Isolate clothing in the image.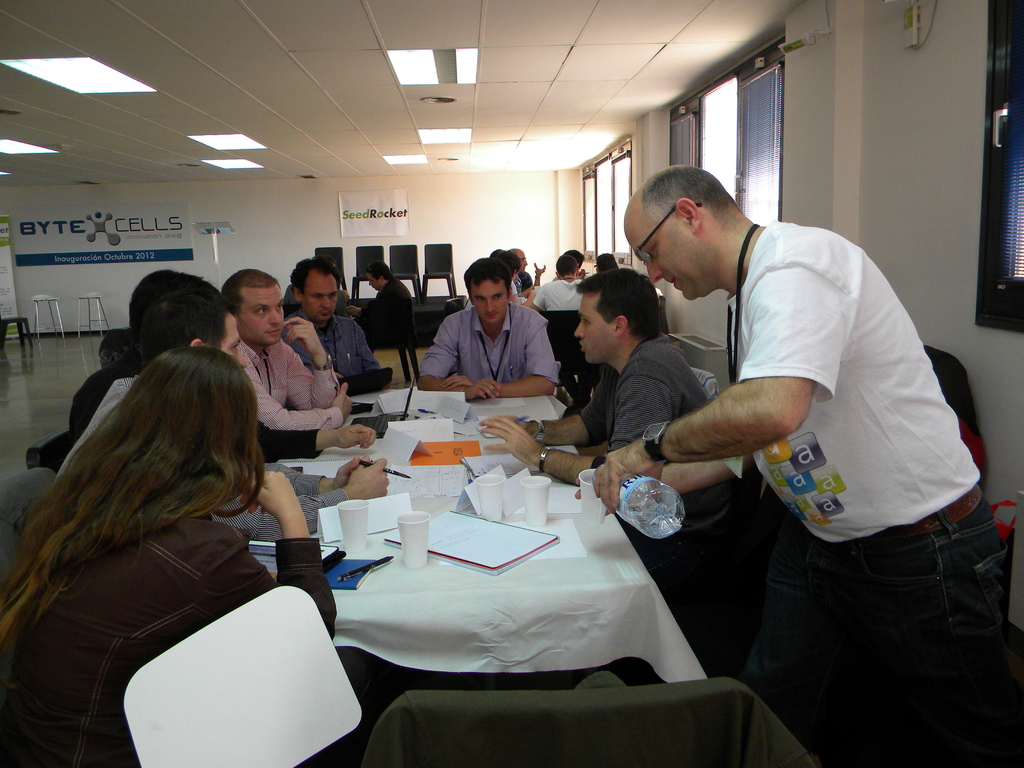
Isolated region: {"x1": 44, "y1": 328, "x2": 322, "y2": 468}.
